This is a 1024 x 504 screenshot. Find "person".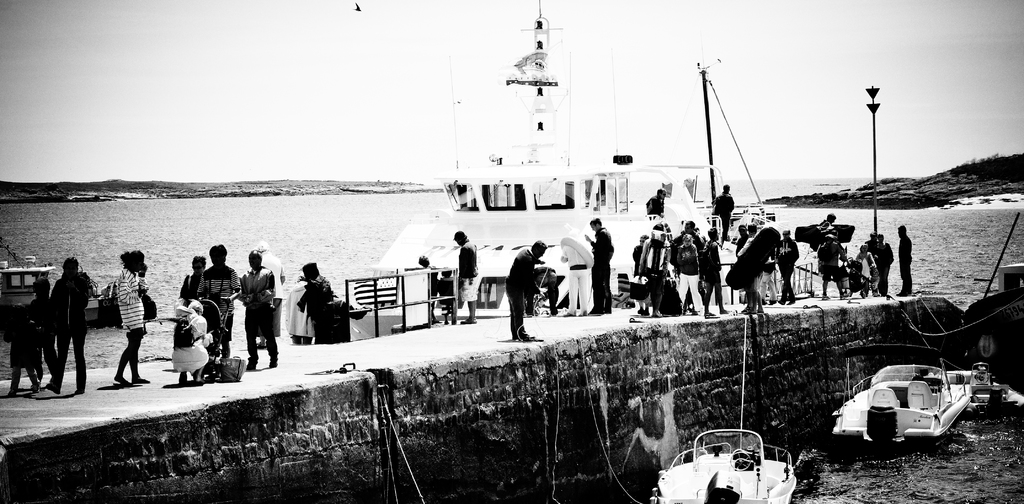
Bounding box: detection(174, 250, 206, 307).
